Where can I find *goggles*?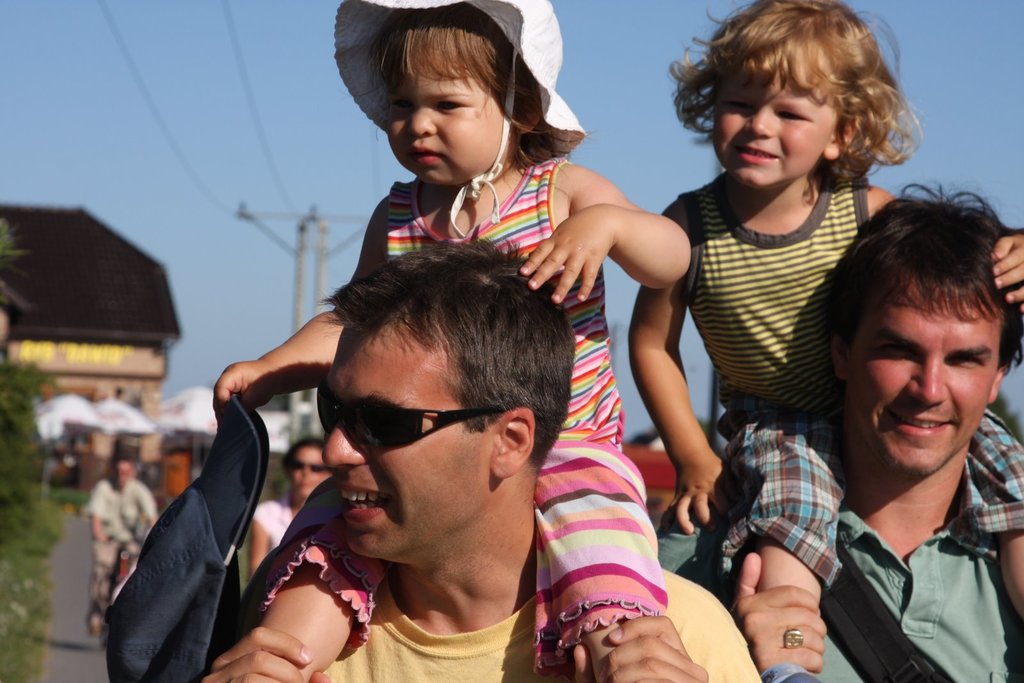
You can find it at {"x1": 318, "y1": 378, "x2": 527, "y2": 456}.
